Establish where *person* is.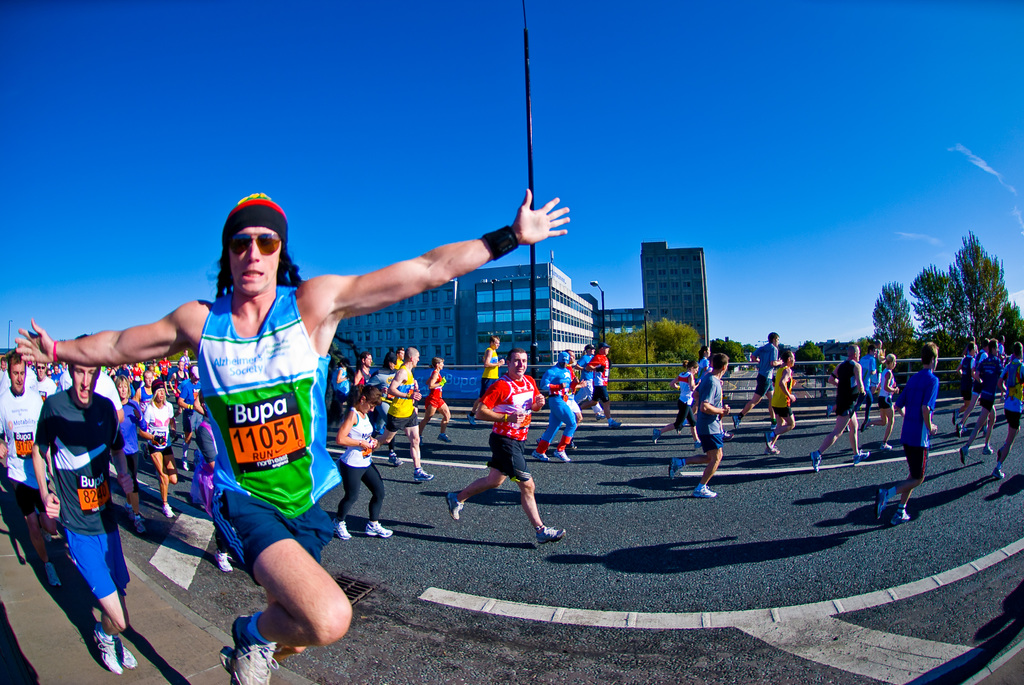
Established at 1, 197, 573, 684.
